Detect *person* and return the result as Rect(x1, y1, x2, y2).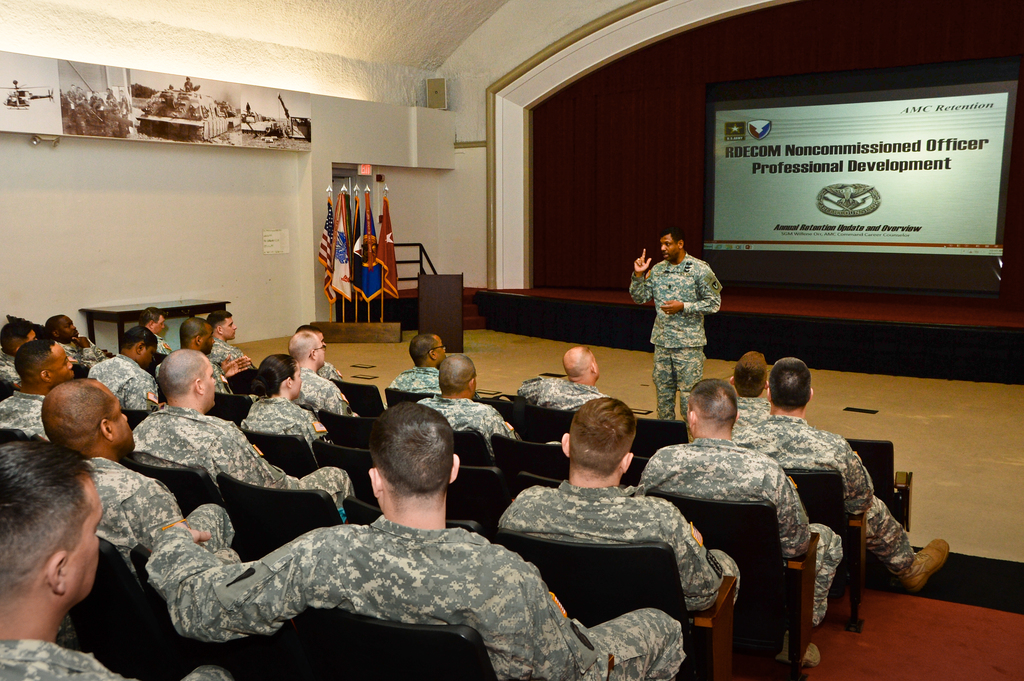
Rect(300, 327, 343, 380).
